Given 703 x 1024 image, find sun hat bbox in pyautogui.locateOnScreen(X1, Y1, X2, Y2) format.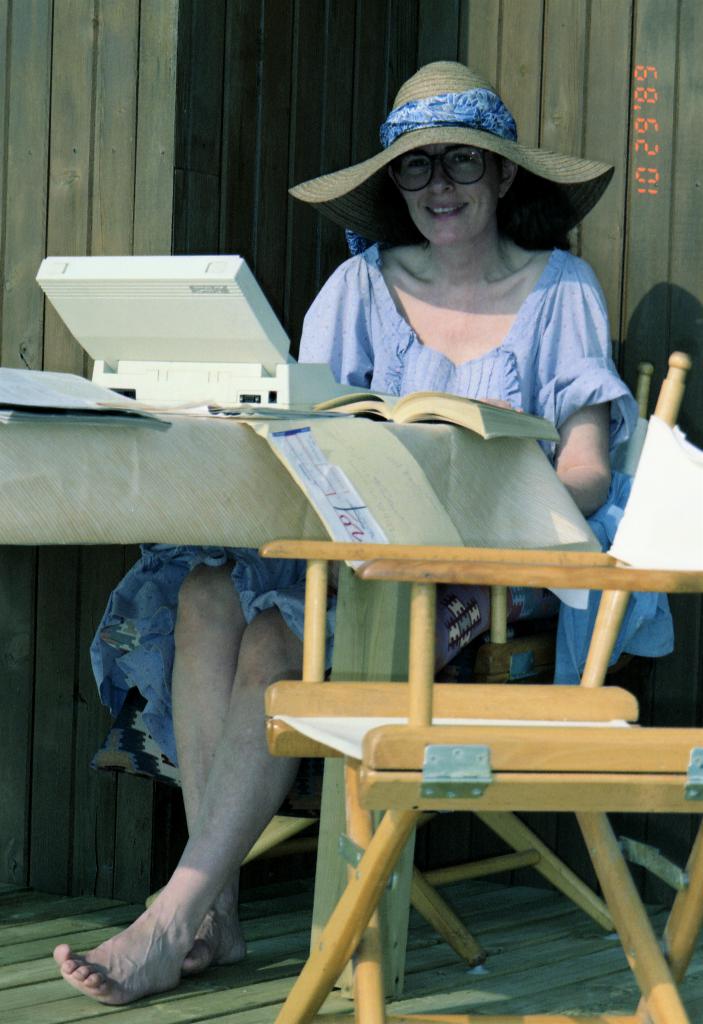
pyautogui.locateOnScreen(287, 56, 615, 248).
